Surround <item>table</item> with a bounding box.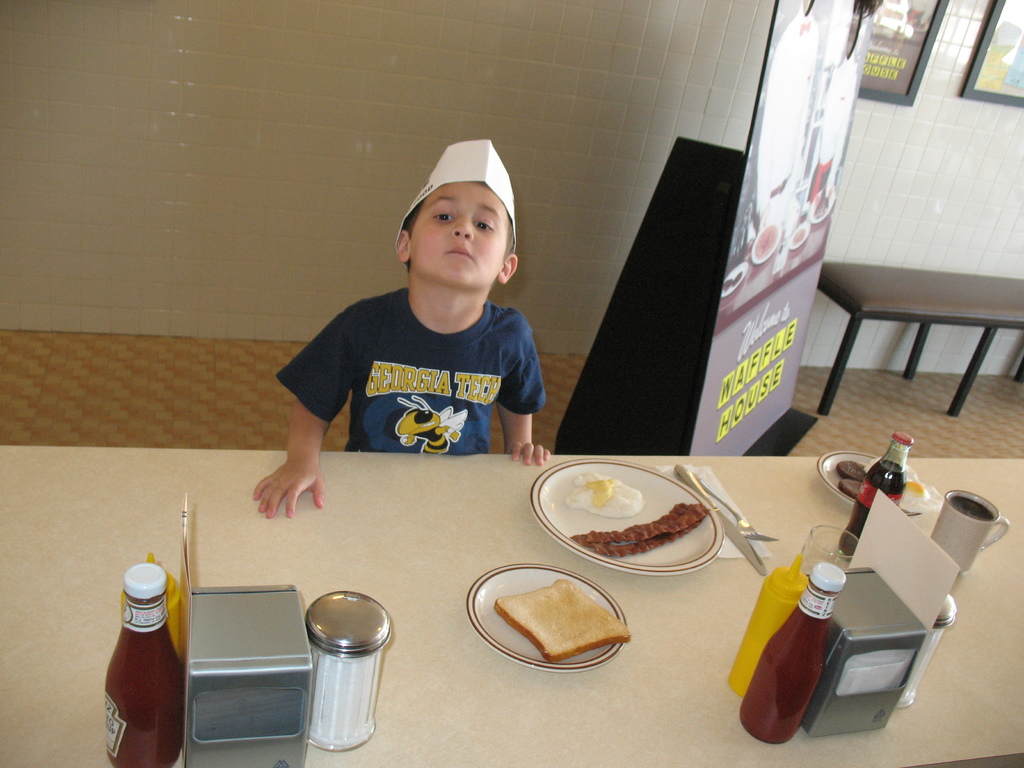
812 276 1023 421.
